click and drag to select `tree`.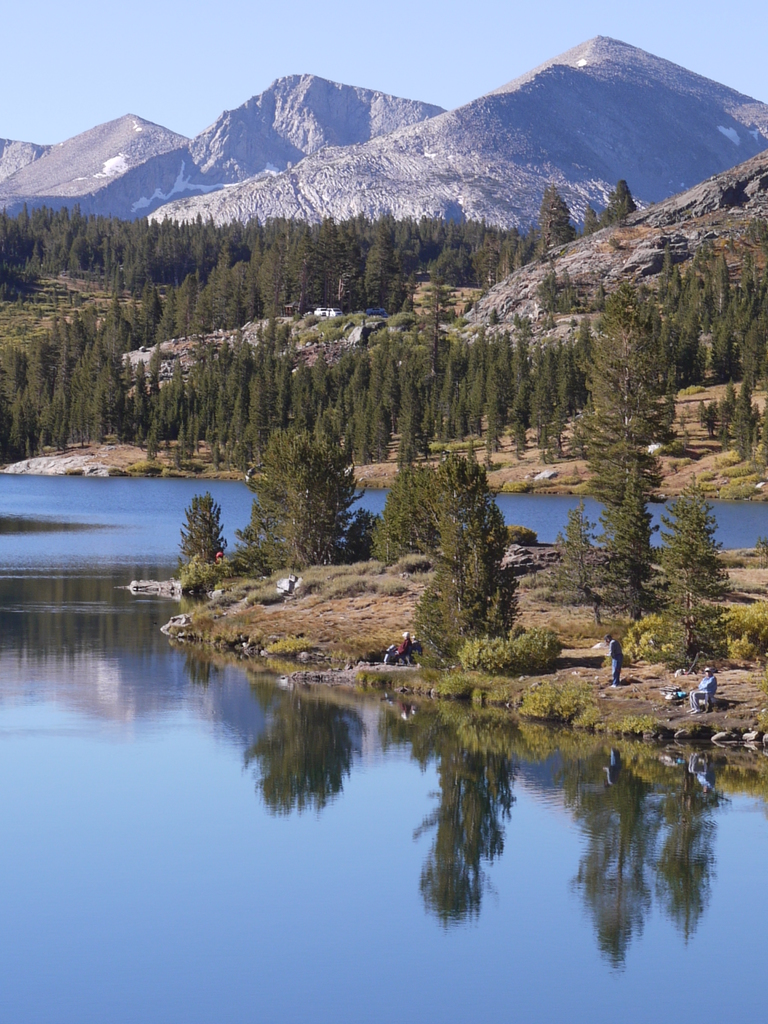
Selection: l=398, t=427, r=538, b=656.
